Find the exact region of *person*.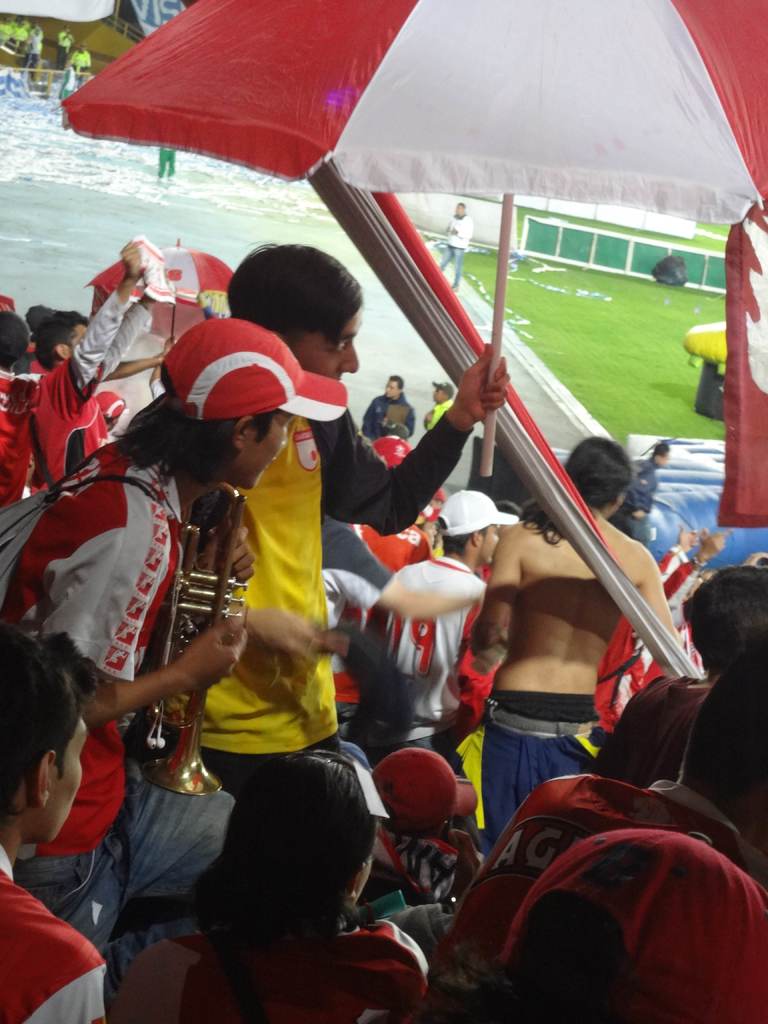
Exact region: [left=28, top=24, right=38, bottom=58].
